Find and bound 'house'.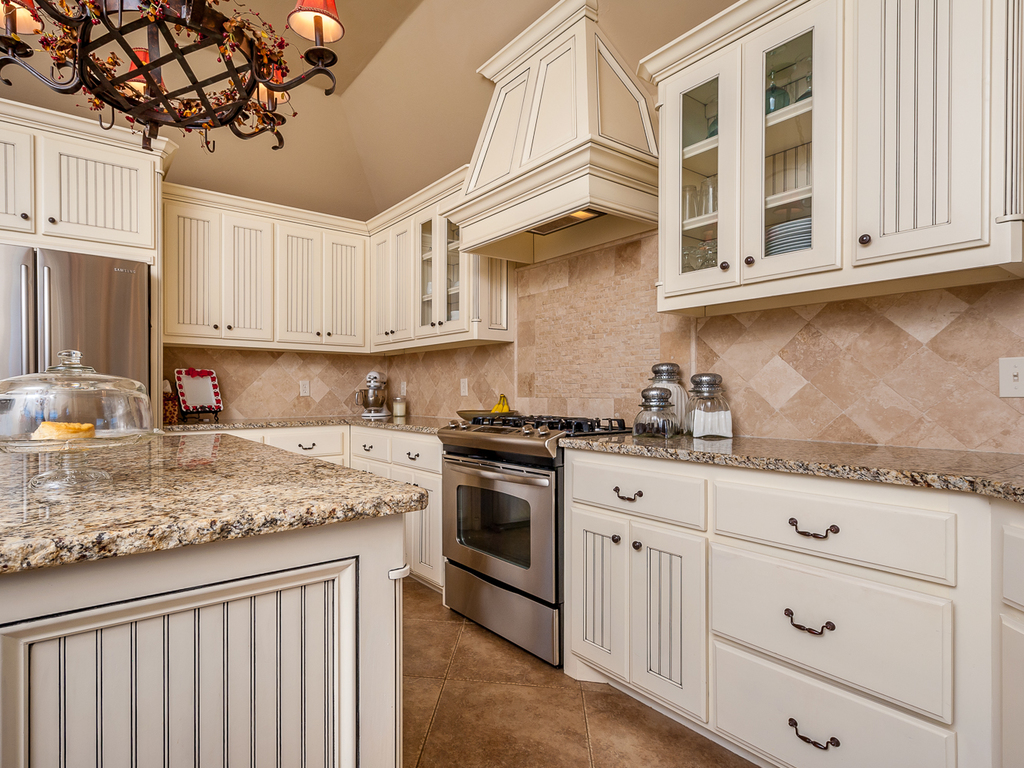
Bound: bbox=[0, 0, 1023, 765].
